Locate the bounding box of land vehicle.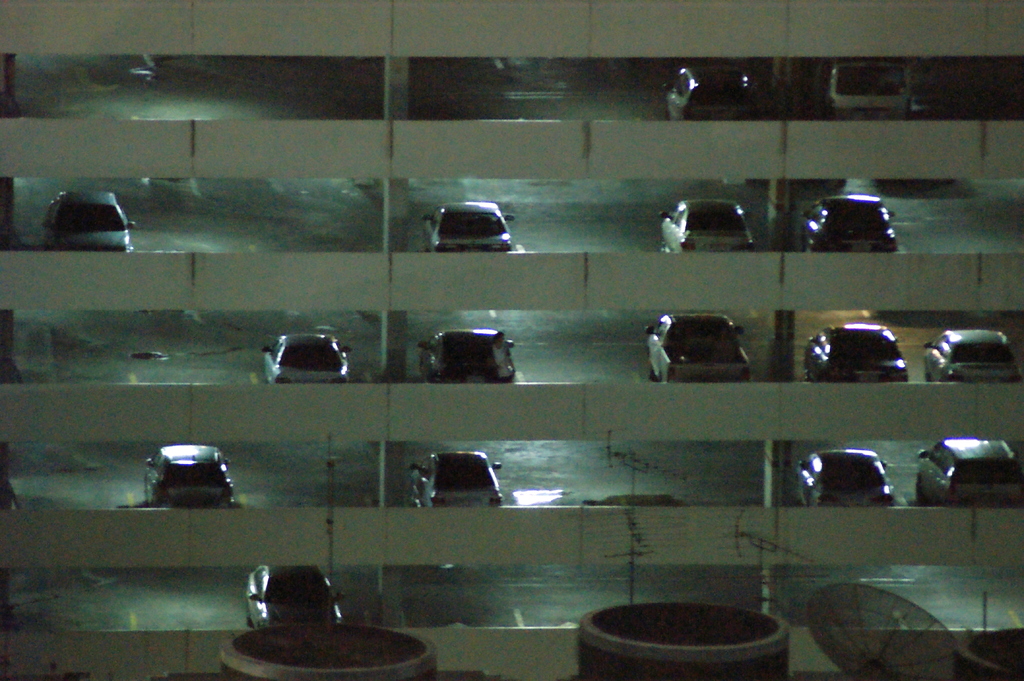
Bounding box: bbox=[420, 201, 514, 256].
